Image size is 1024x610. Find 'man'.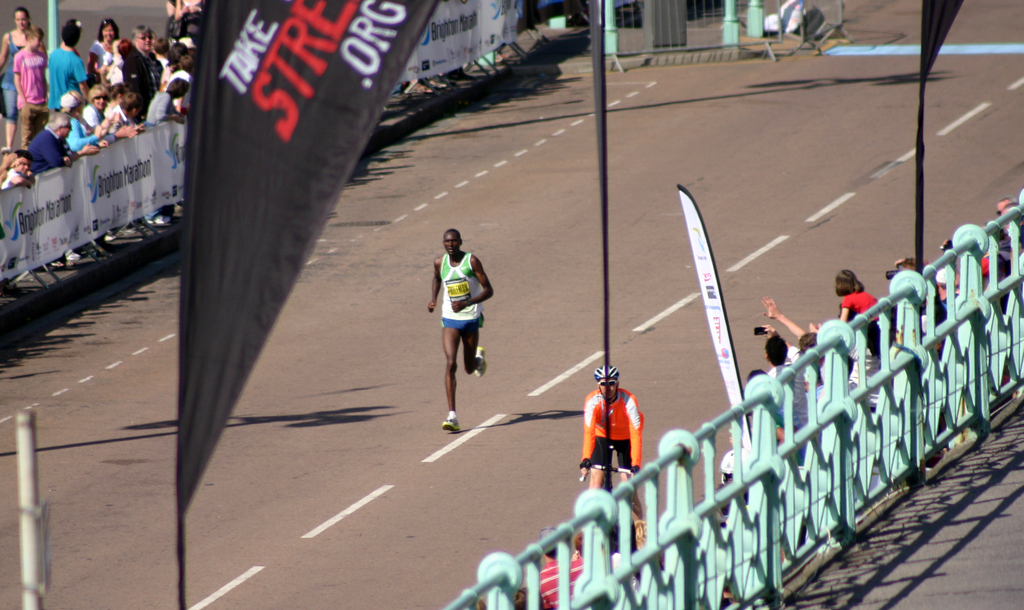
20,116,73,273.
